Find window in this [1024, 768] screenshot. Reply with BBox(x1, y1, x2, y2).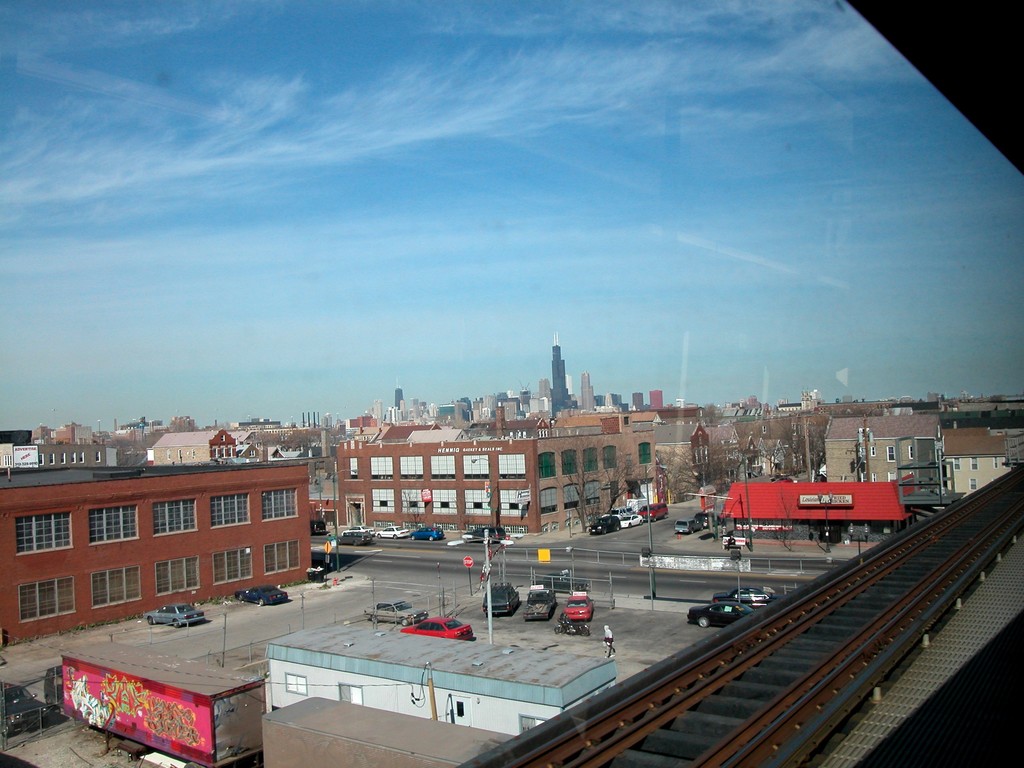
BBox(333, 682, 365, 705).
